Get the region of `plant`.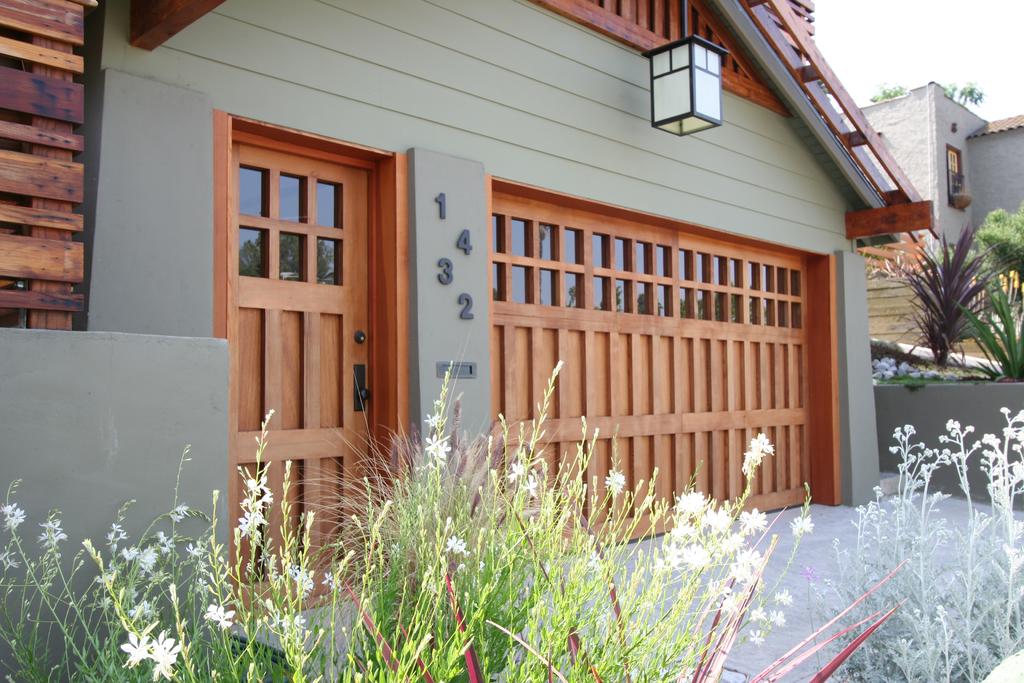
[left=964, top=197, right=1011, bottom=375].
